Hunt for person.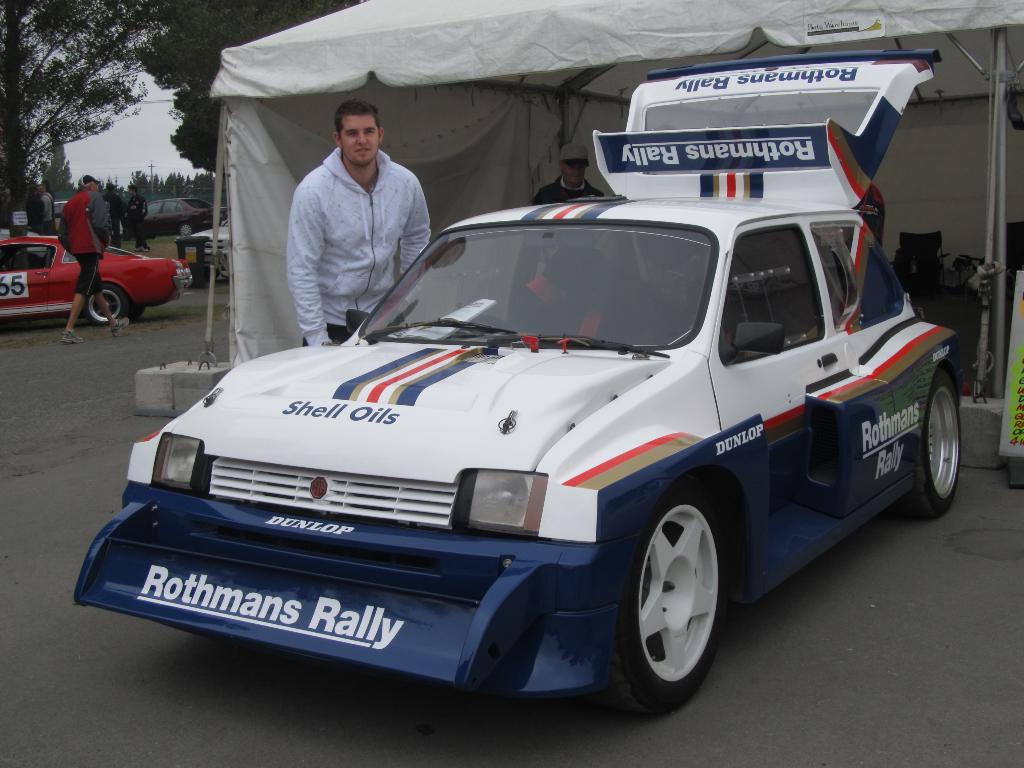
Hunted down at (94,175,129,250).
